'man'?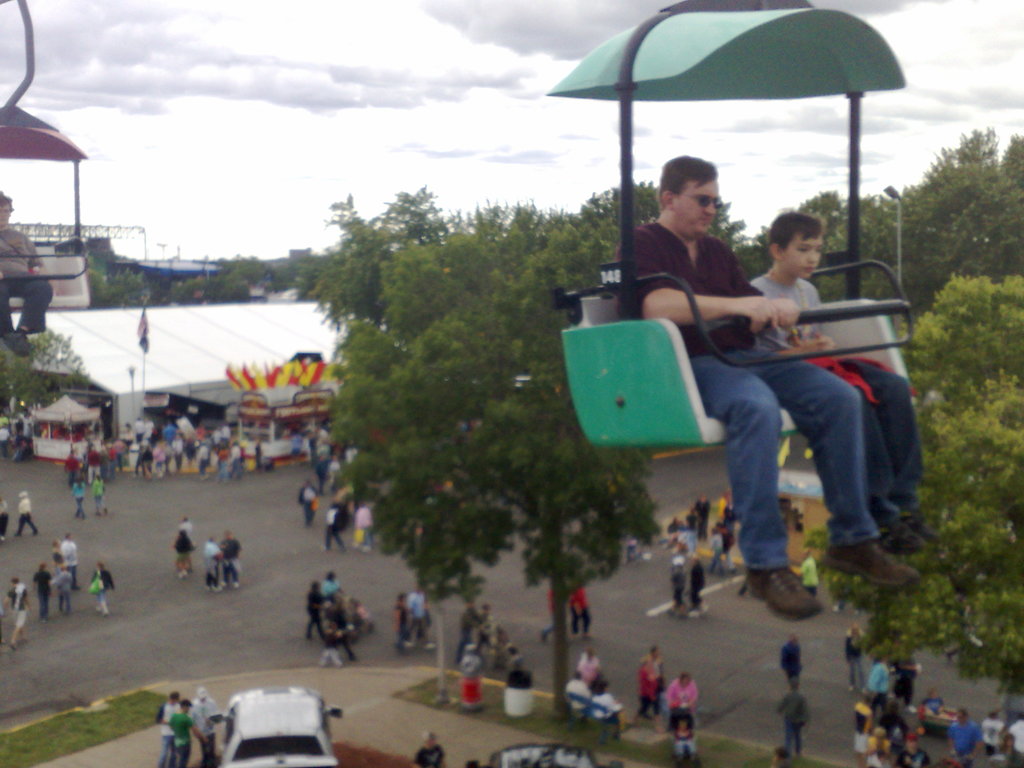
bbox=[319, 492, 349, 555]
